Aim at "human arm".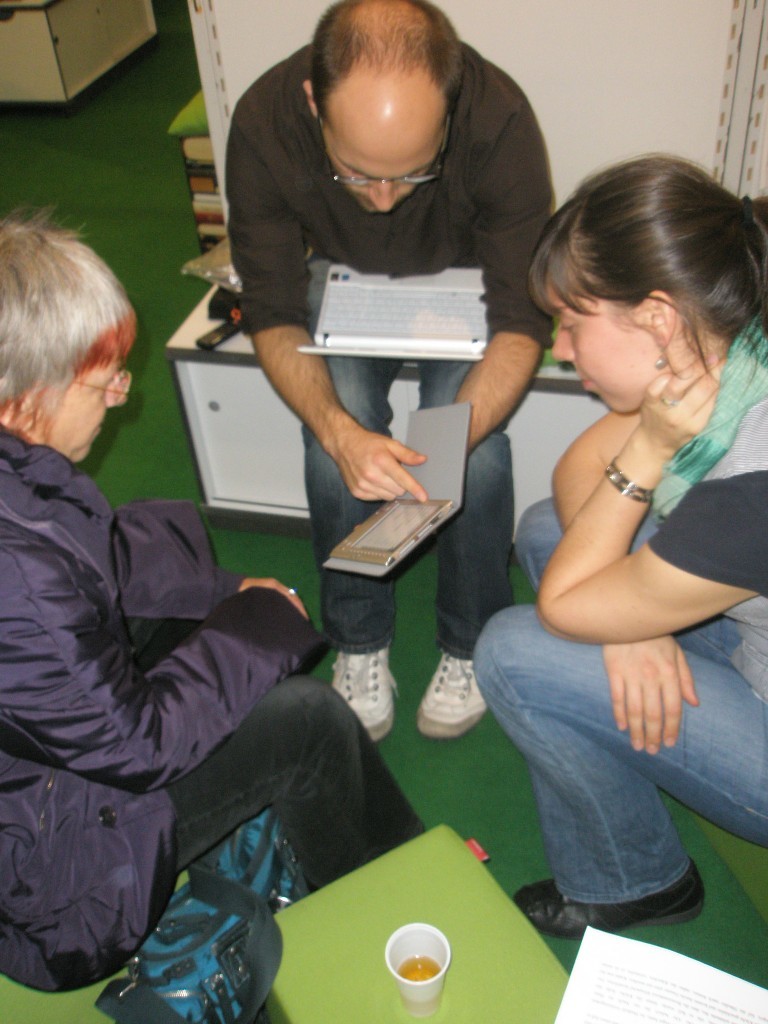
Aimed at 541,358,767,648.
